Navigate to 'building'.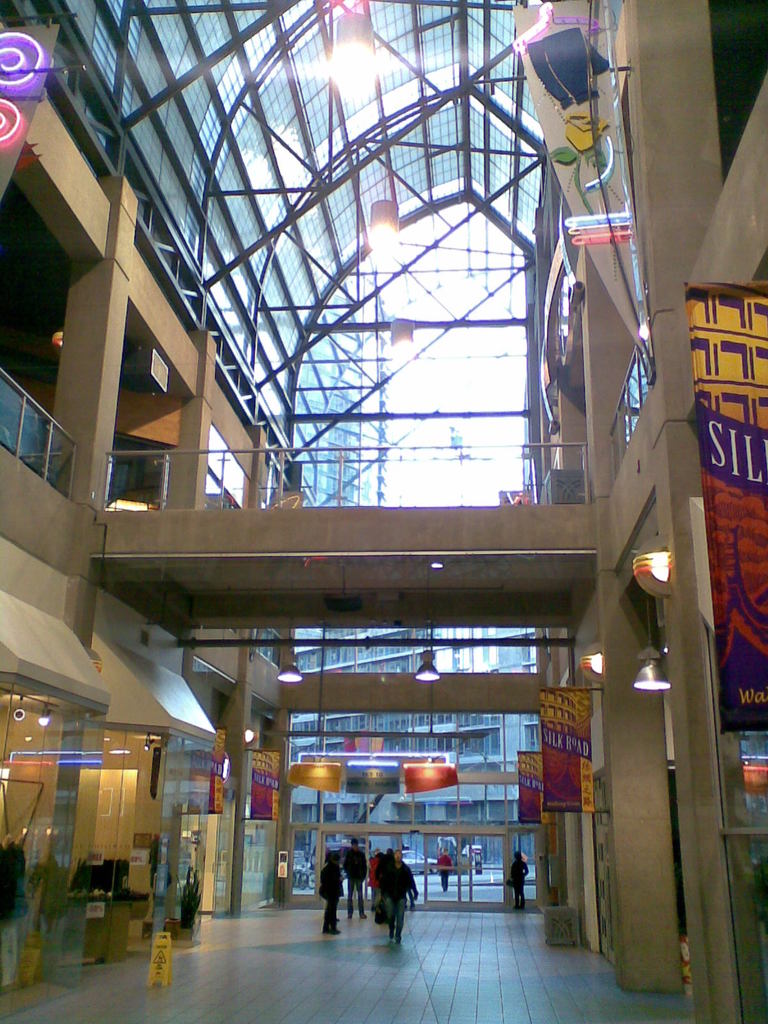
Navigation target: [left=0, top=0, right=767, bottom=1023].
